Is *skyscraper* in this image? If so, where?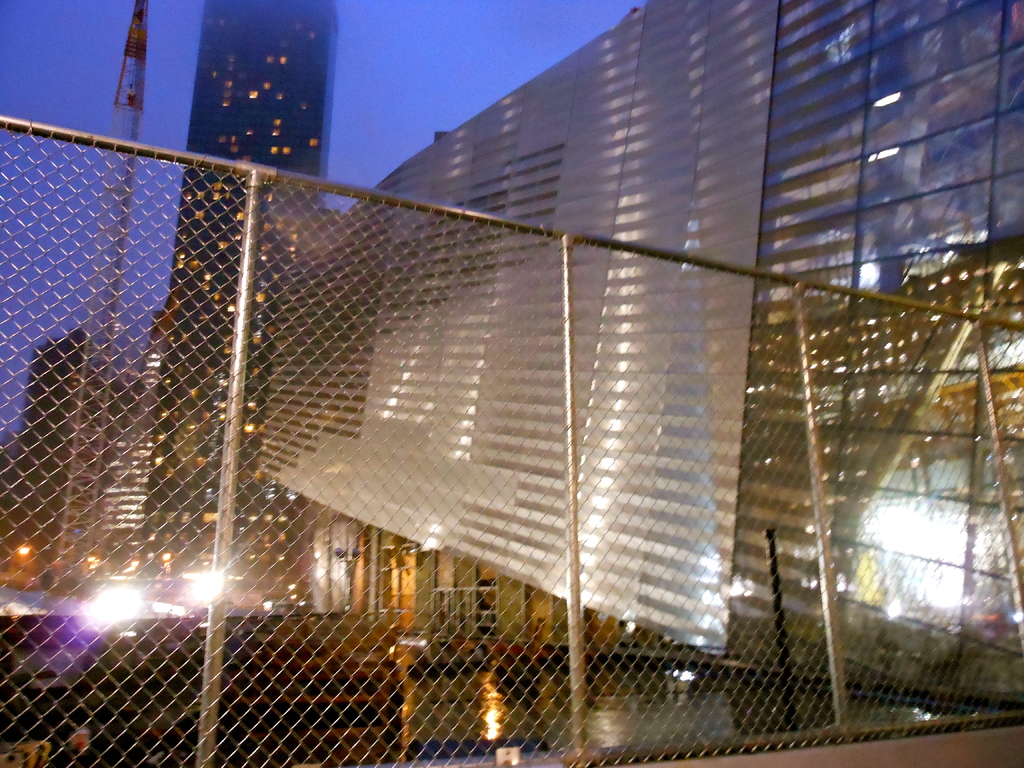
Yes, at (x1=132, y1=0, x2=340, y2=616).
